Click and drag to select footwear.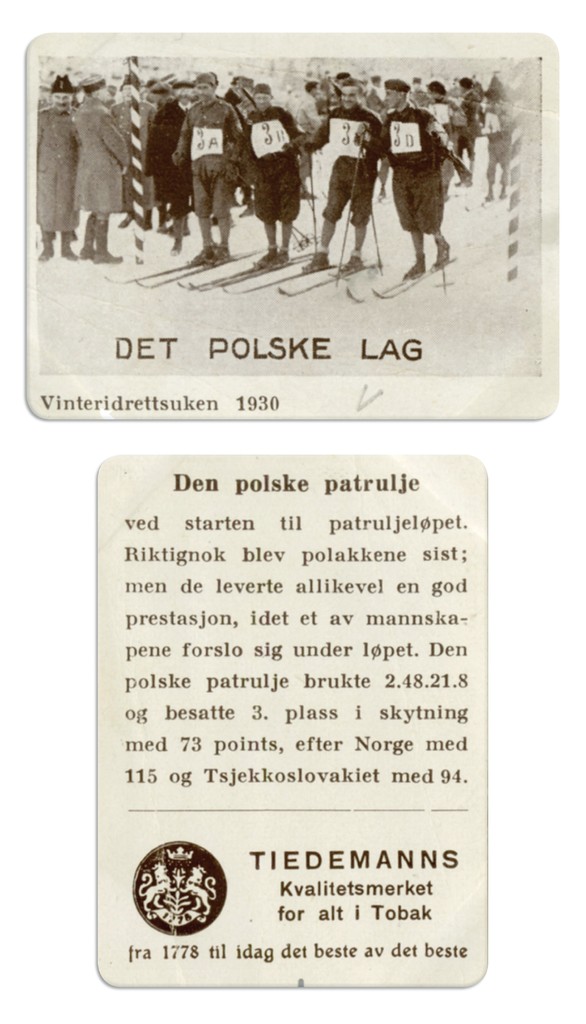
Selection: (88,243,121,267).
